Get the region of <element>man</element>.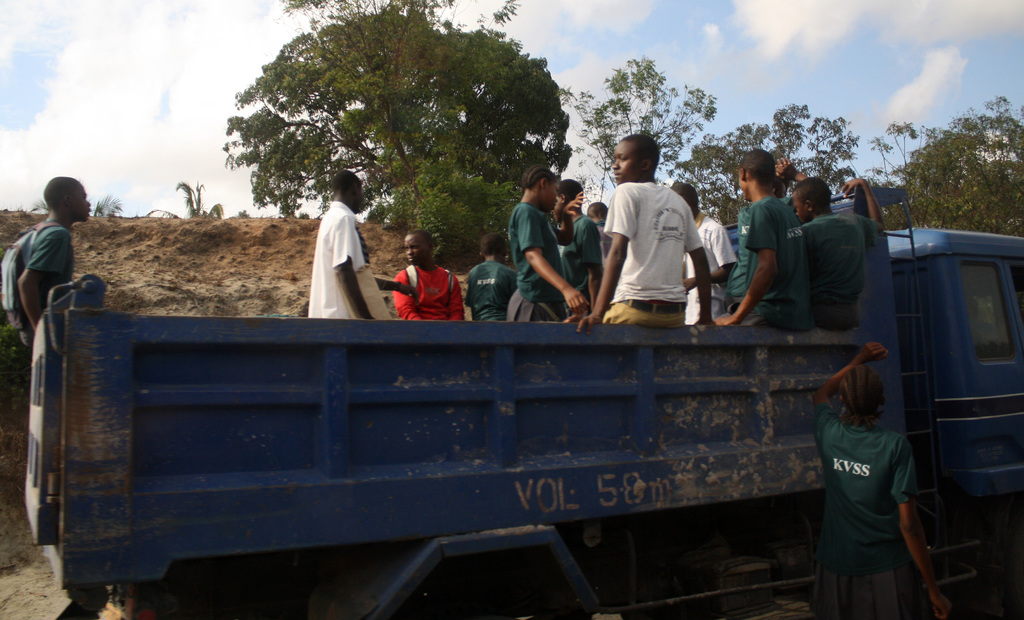
bbox=(670, 175, 733, 325).
